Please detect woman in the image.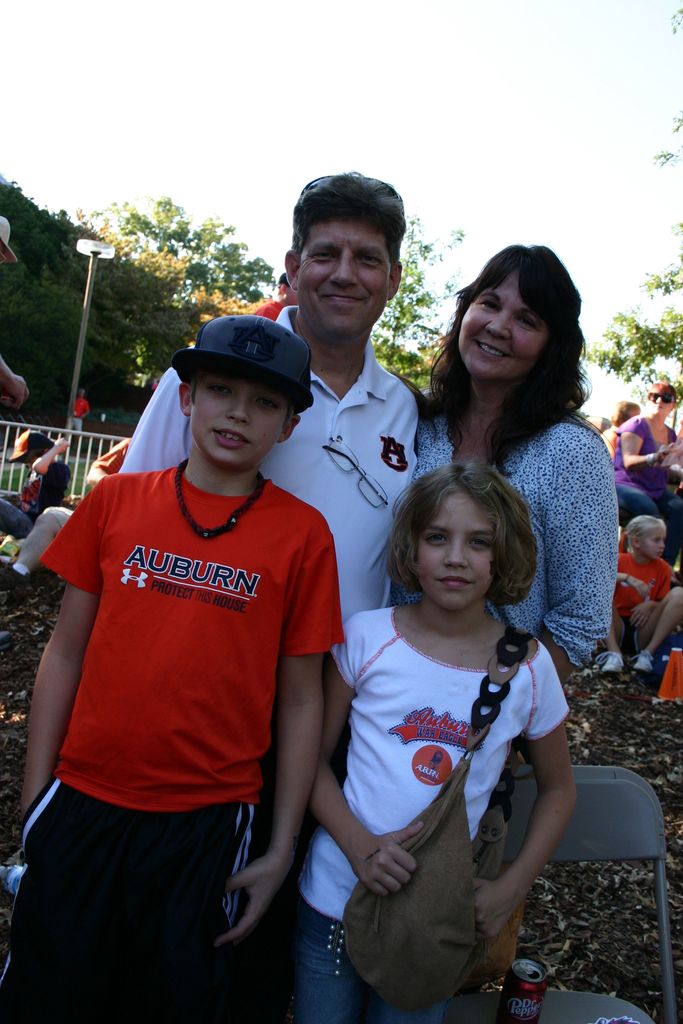
[x1=610, y1=381, x2=682, y2=563].
